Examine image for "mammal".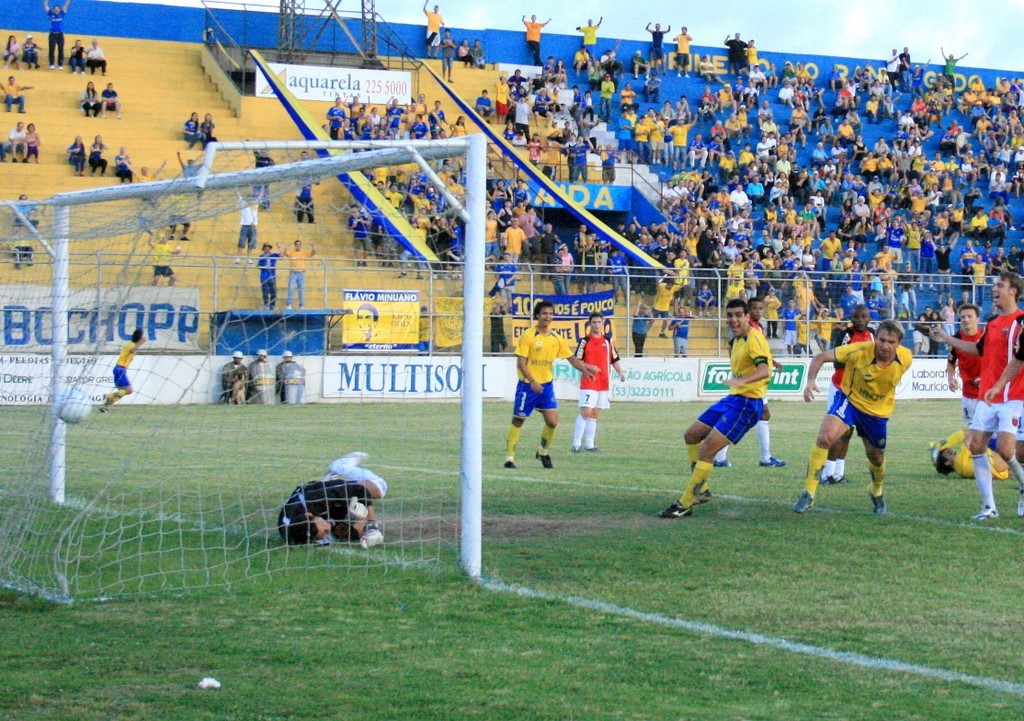
Examination result: bbox(928, 270, 1023, 521).
